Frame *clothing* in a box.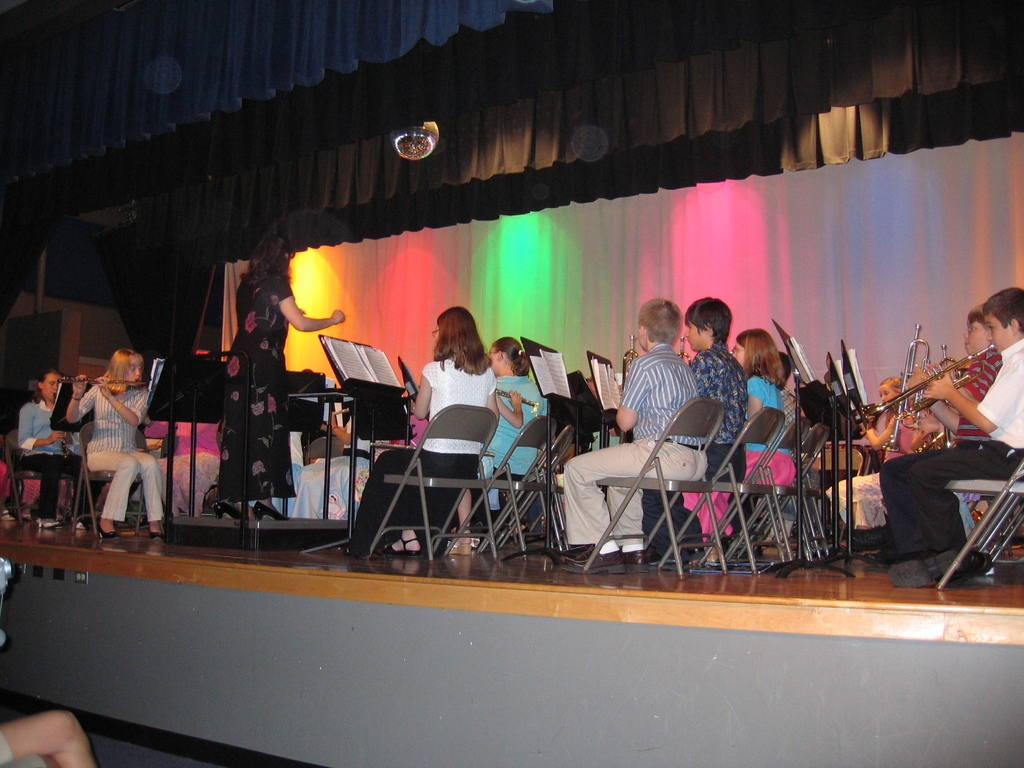
[642,341,748,559].
